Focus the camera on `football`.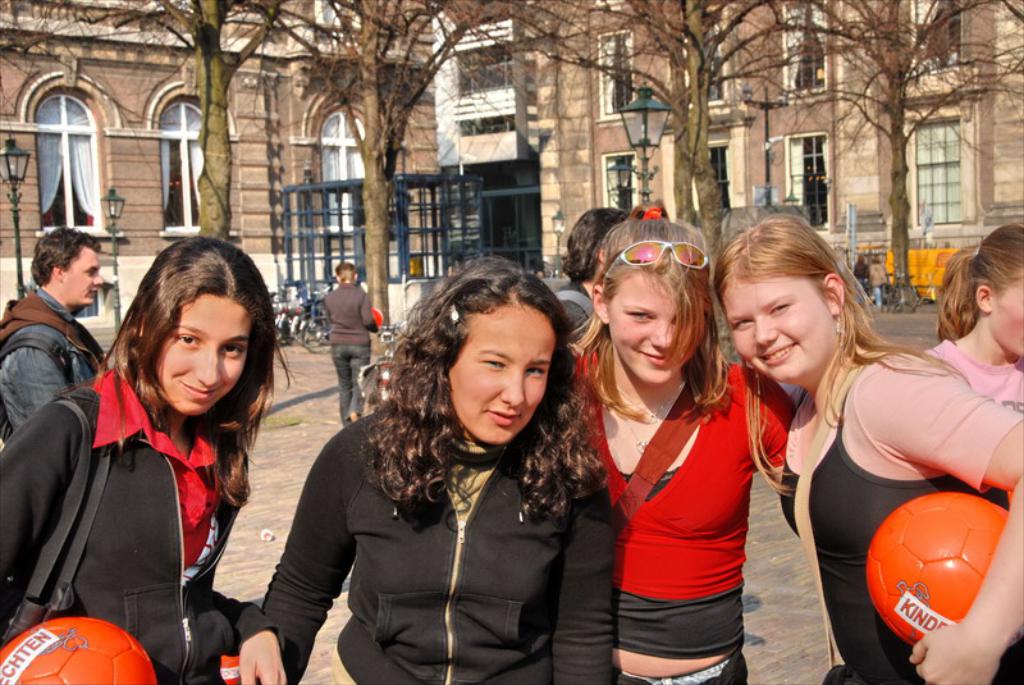
Focus region: [x1=0, y1=618, x2=160, y2=684].
